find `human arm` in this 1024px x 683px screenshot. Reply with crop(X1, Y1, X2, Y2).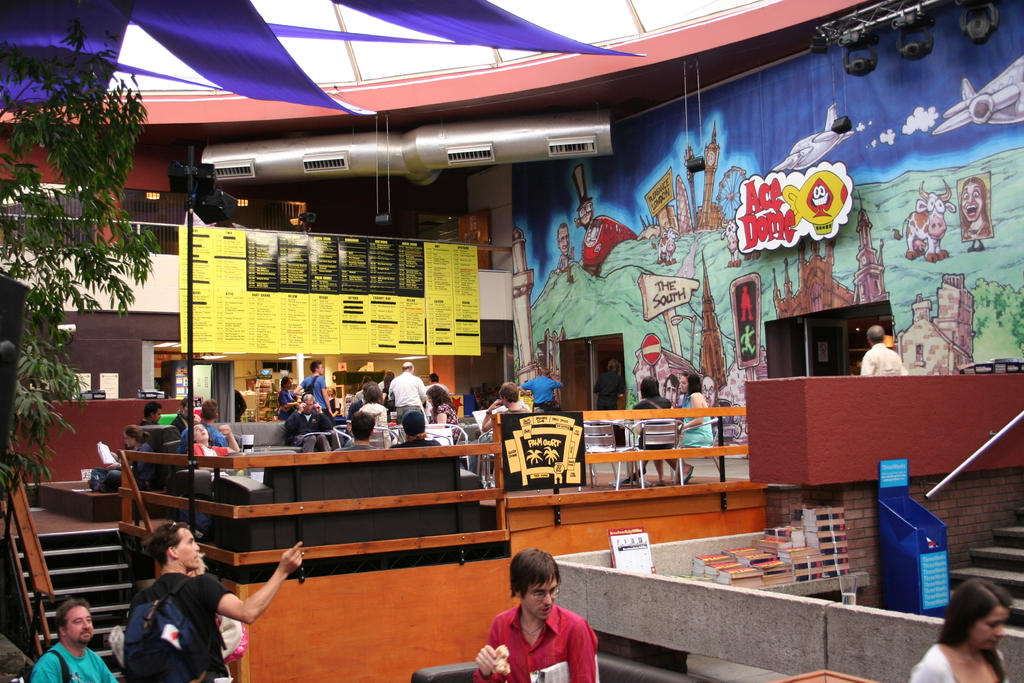
crop(672, 395, 705, 427).
